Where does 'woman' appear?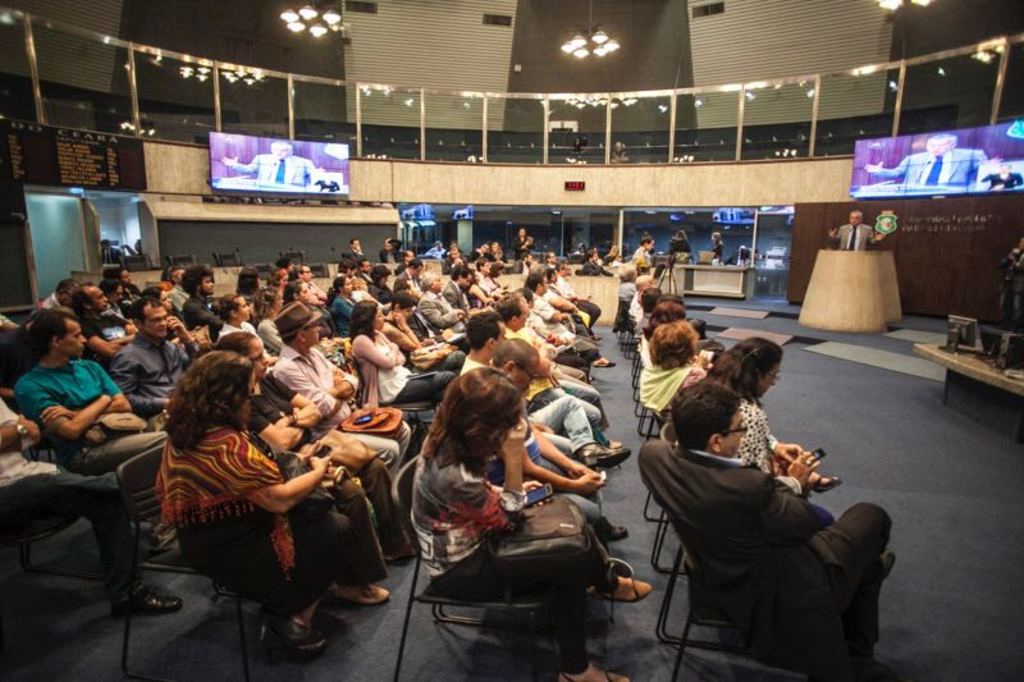
Appears at select_region(214, 329, 429, 610).
